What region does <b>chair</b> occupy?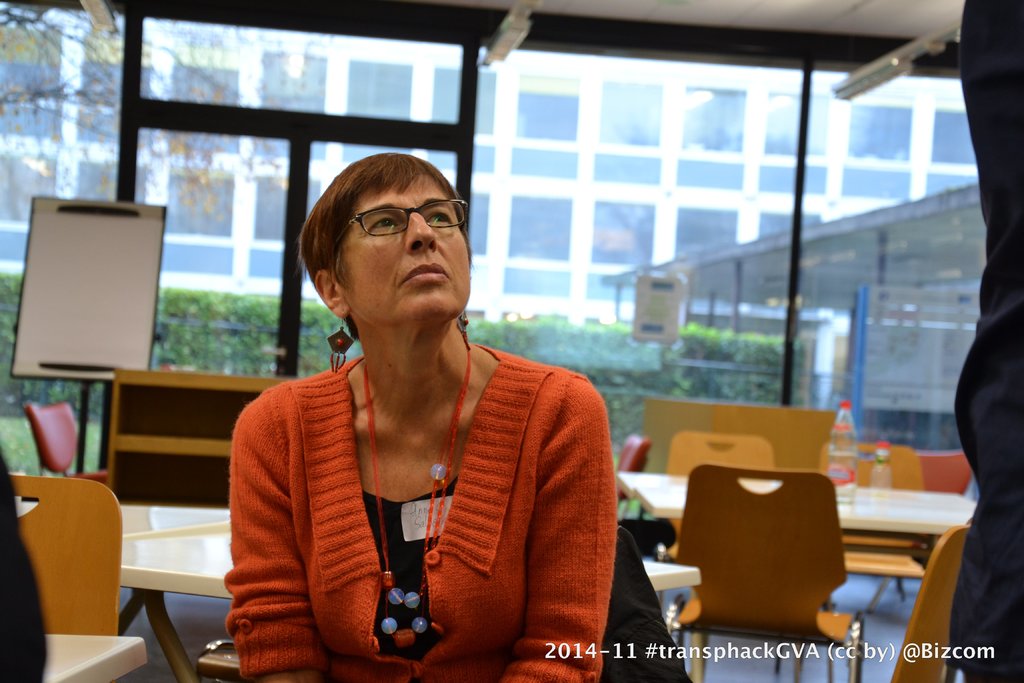
12:456:129:663.
